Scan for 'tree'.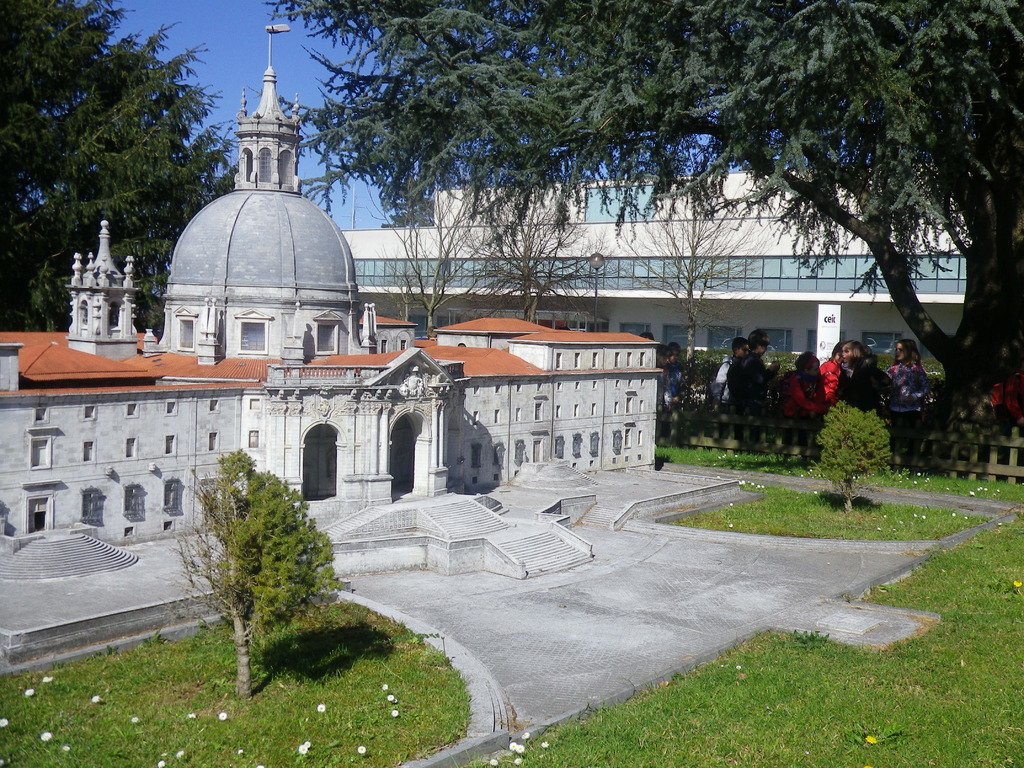
Scan result: pyautogui.locateOnScreen(0, 0, 243, 336).
